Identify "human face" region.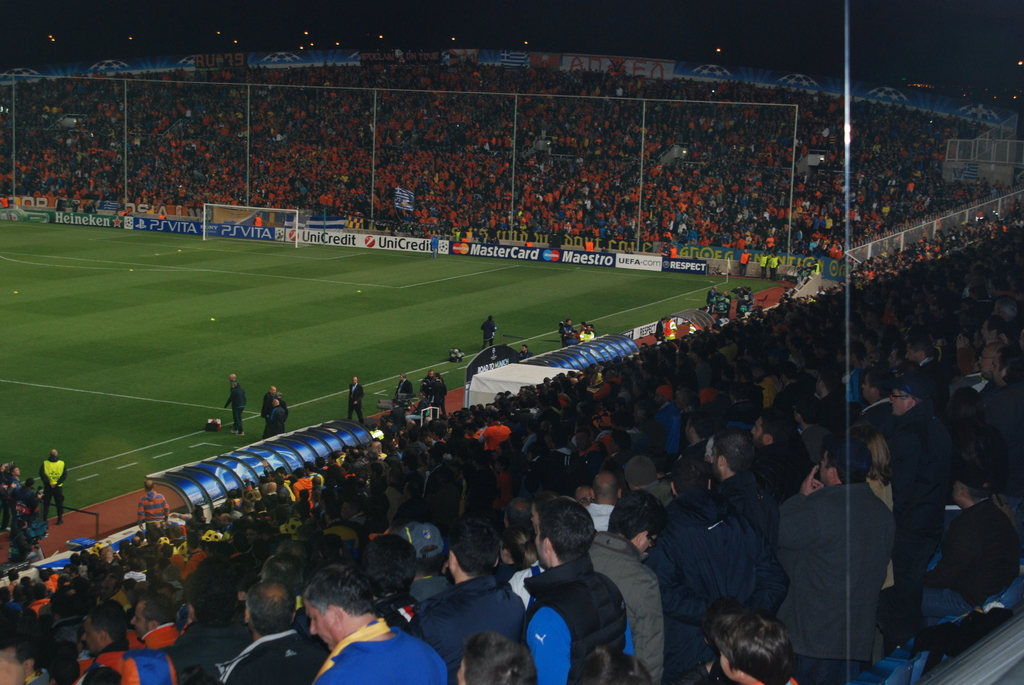
Region: l=979, t=323, r=988, b=339.
